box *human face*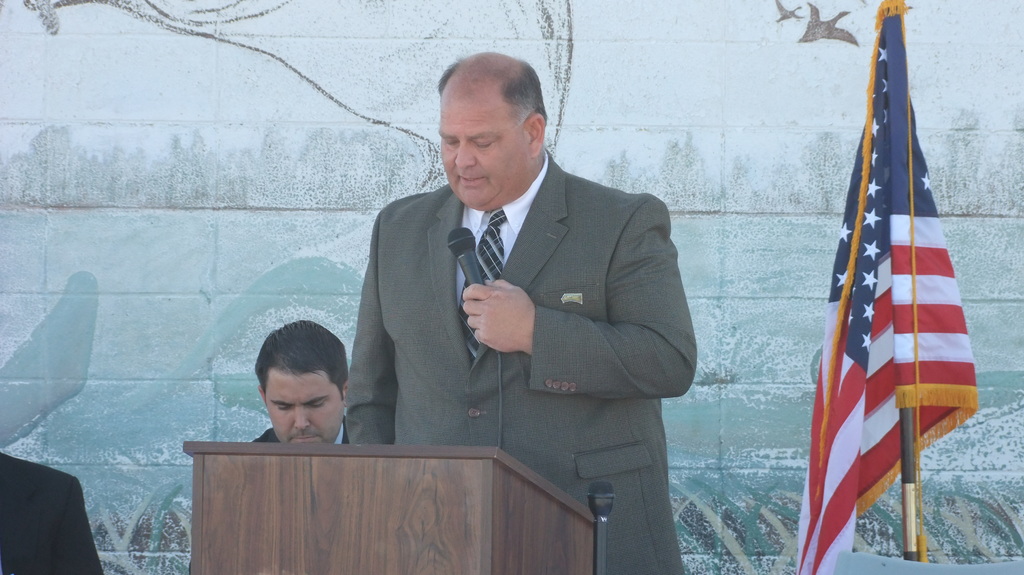
box(268, 377, 341, 443)
